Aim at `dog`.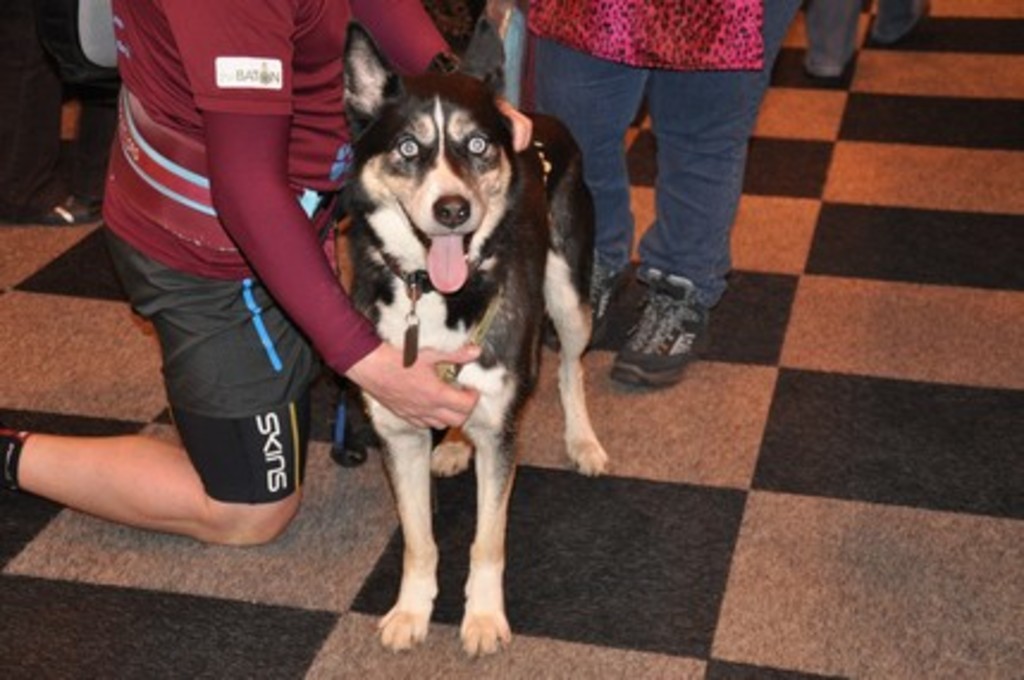
Aimed at <box>337,14,613,659</box>.
